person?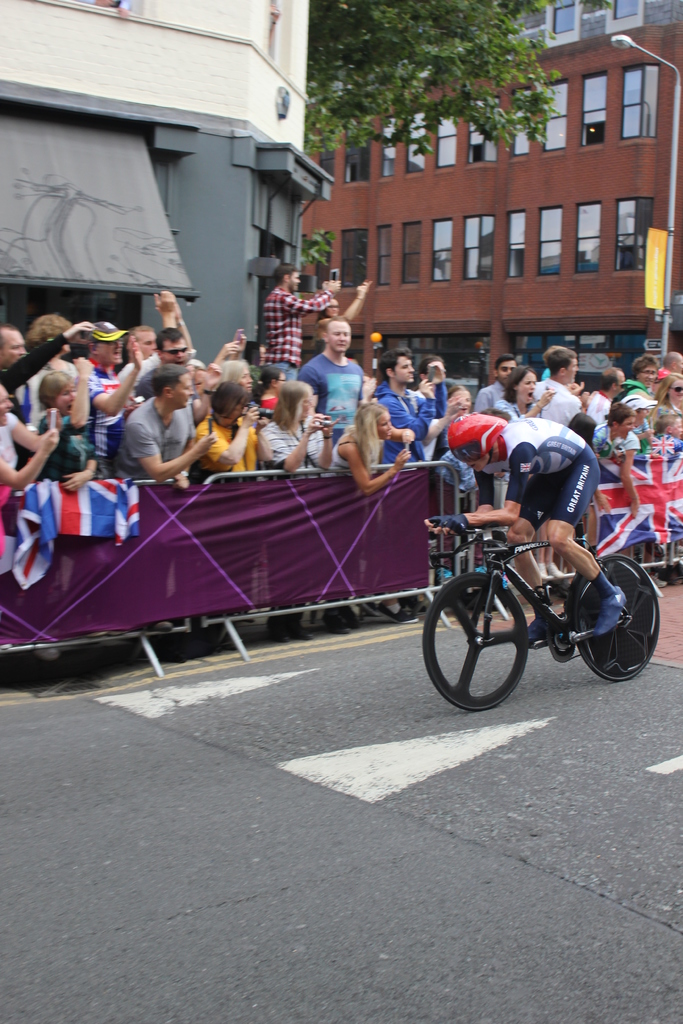
bbox=[9, 312, 98, 421]
